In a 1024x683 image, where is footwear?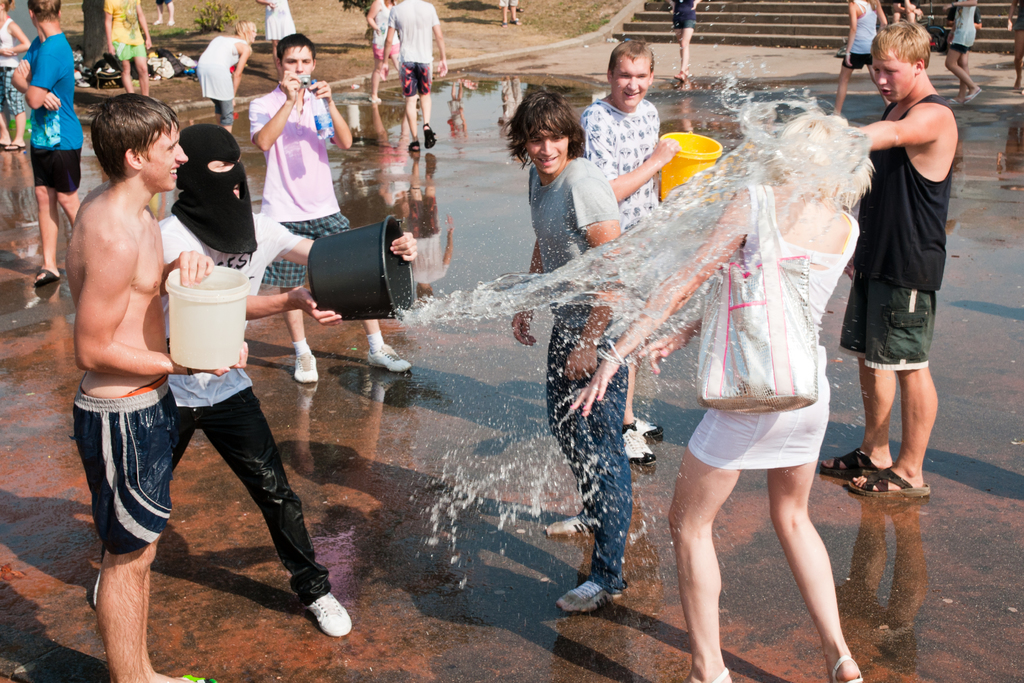
<box>630,418,666,441</box>.
